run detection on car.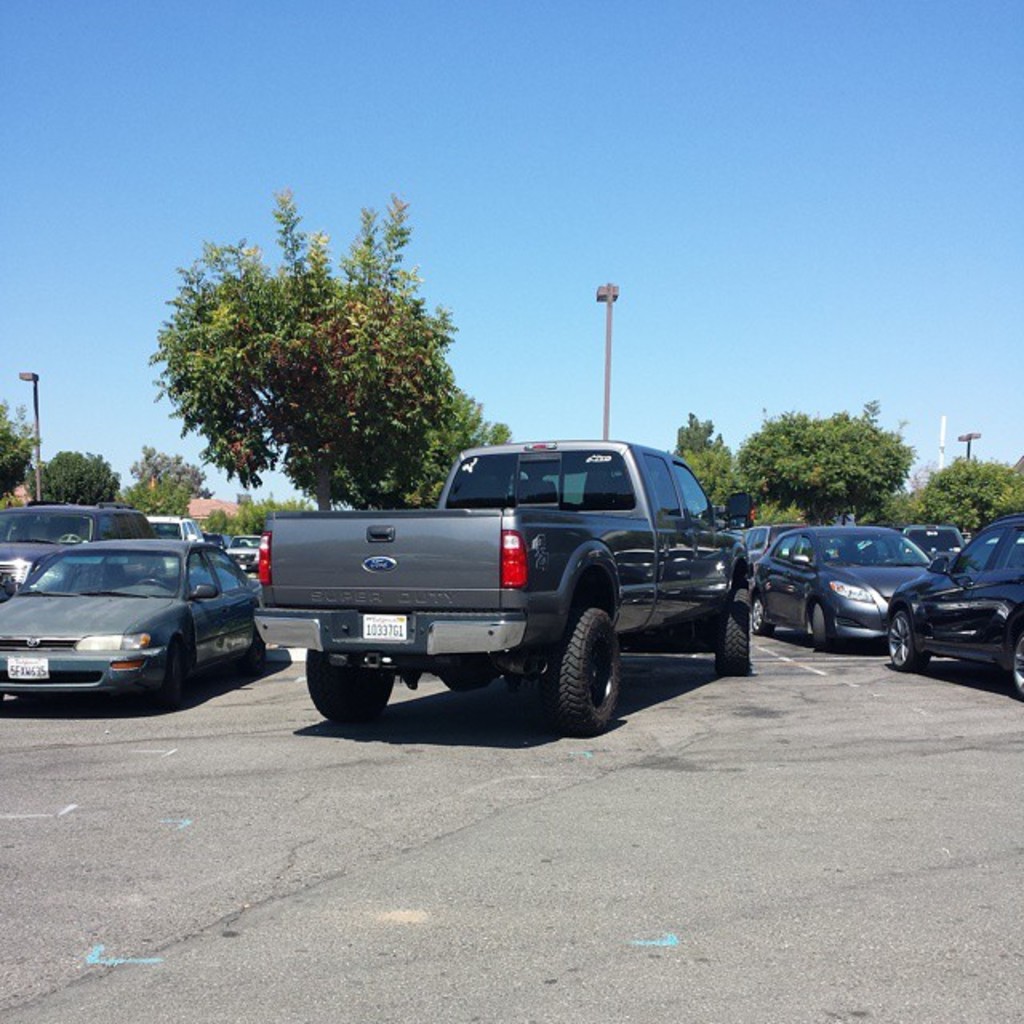
Result: 226, 530, 259, 571.
